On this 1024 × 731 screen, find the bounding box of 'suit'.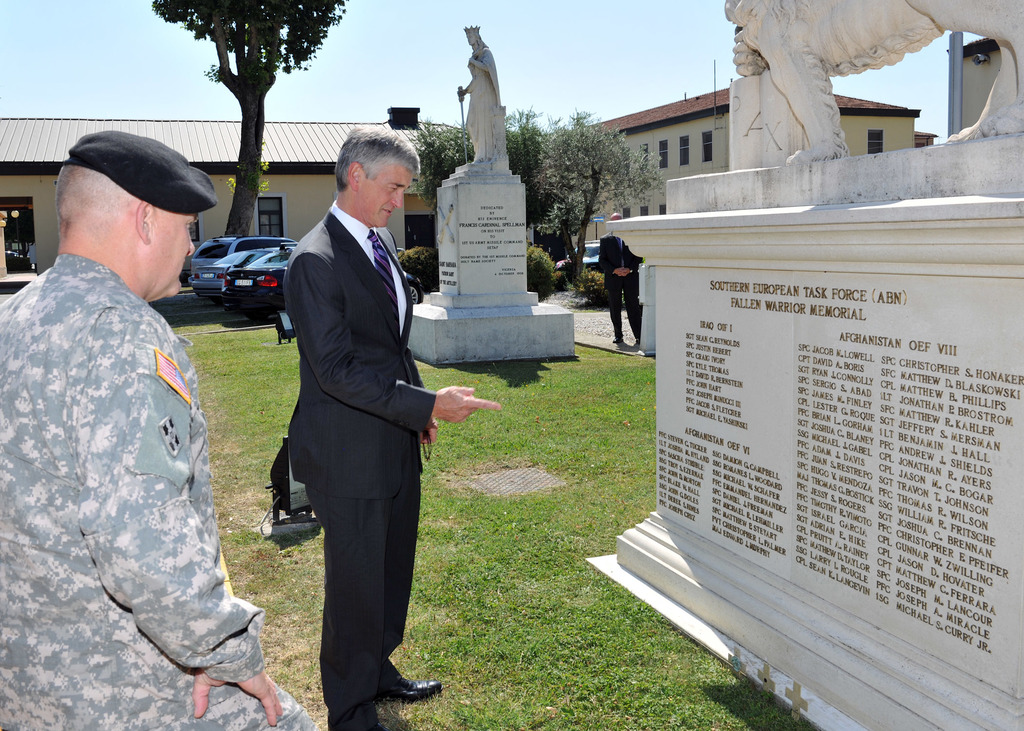
Bounding box: {"x1": 280, "y1": 214, "x2": 436, "y2": 721}.
